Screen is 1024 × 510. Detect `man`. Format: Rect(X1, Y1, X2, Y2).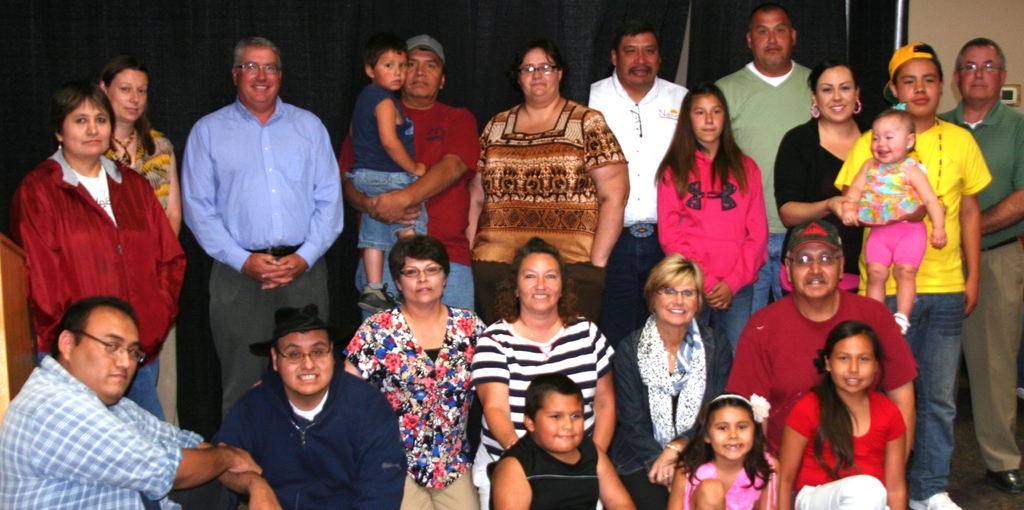
Rect(580, 9, 694, 349).
